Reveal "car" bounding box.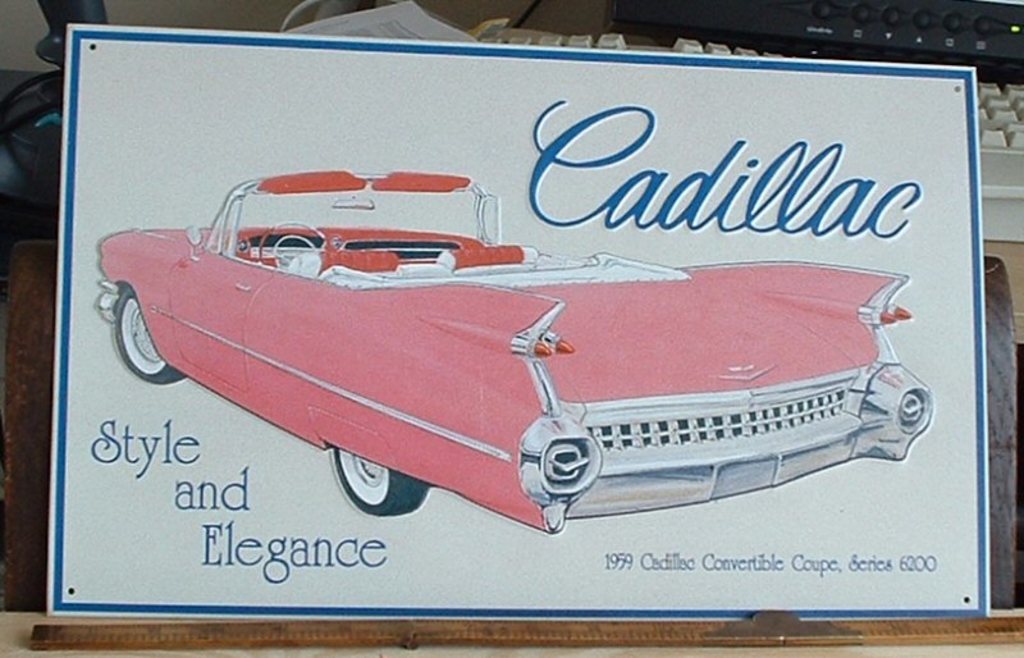
Revealed: [x1=84, y1=164, x2=945, y2=534].
